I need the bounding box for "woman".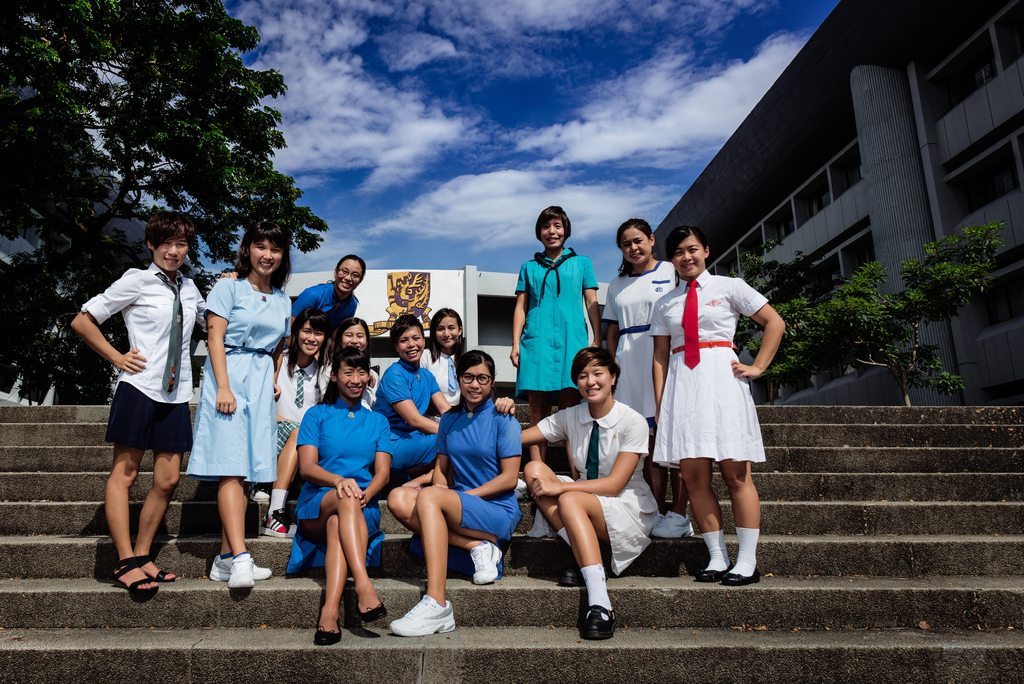
Here it is: box(182, 215, 296, 599).
